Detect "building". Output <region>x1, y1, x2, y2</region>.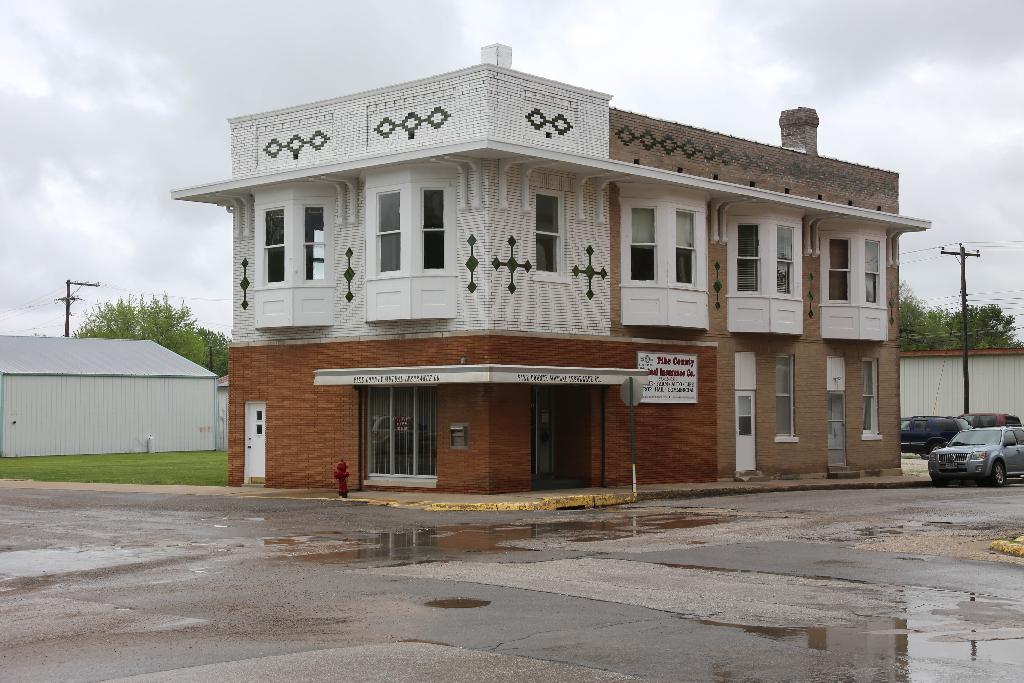
<region>0, 333, 228, 449</region>.
